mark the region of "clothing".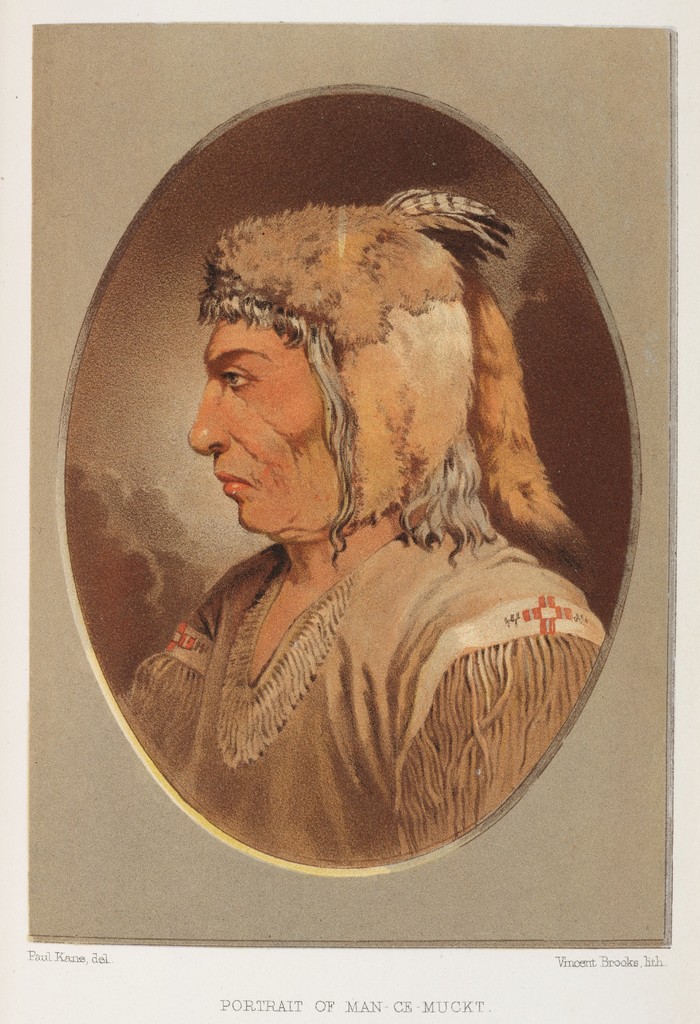
Region: {"left": 112, "top": 508, "right": 604, "bottom": 876}.
